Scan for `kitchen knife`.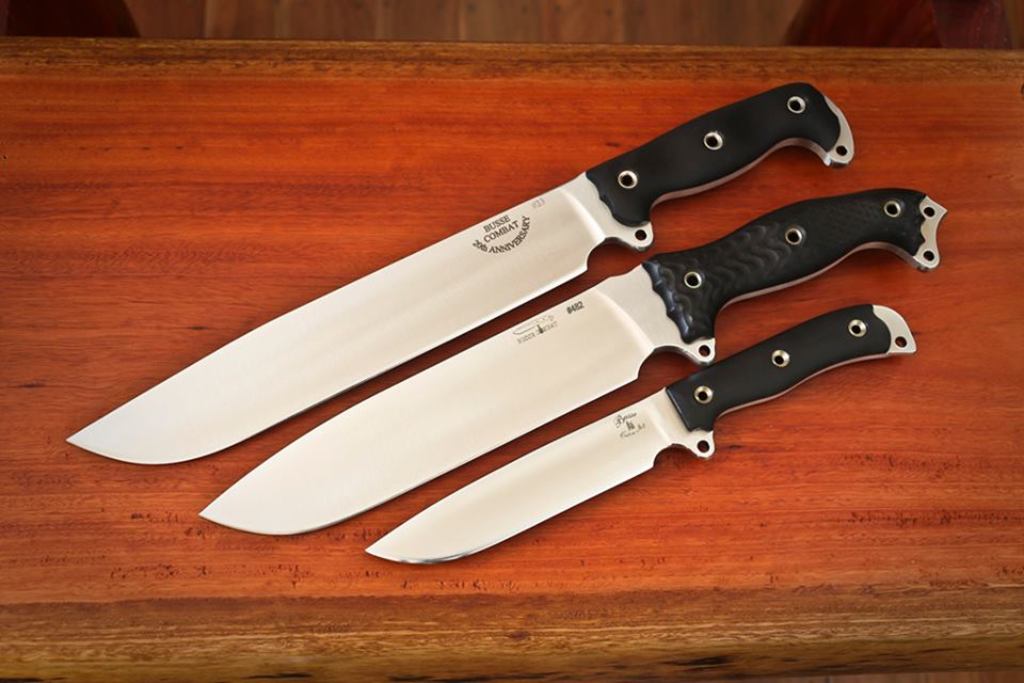
Scan result: 362 303 916 571.
